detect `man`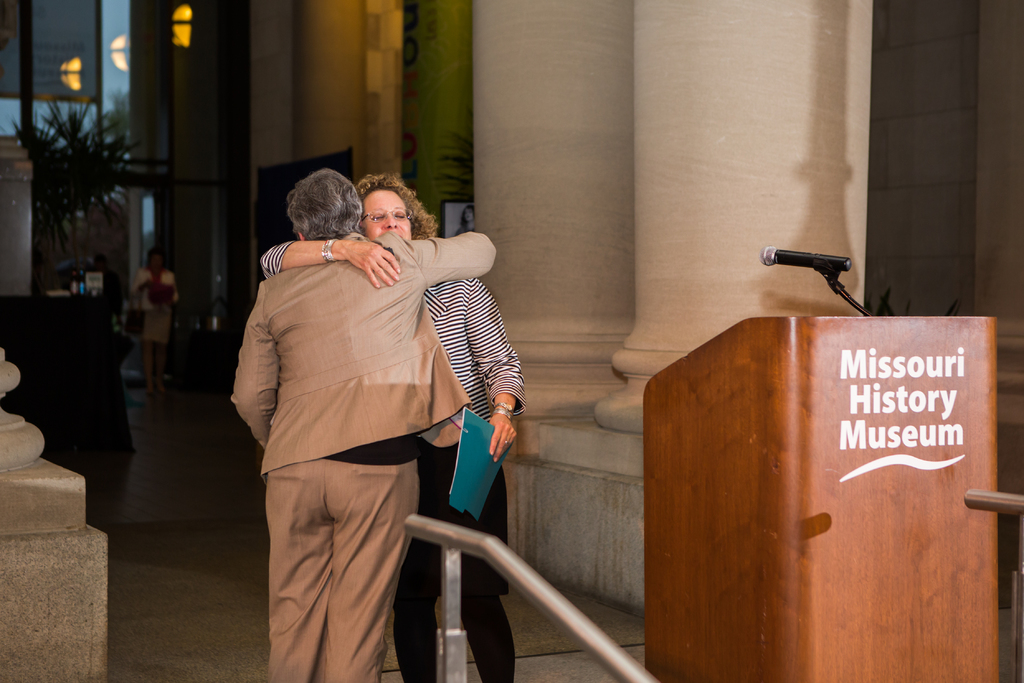
x1=266, y1=158, x2=552, y2=657
